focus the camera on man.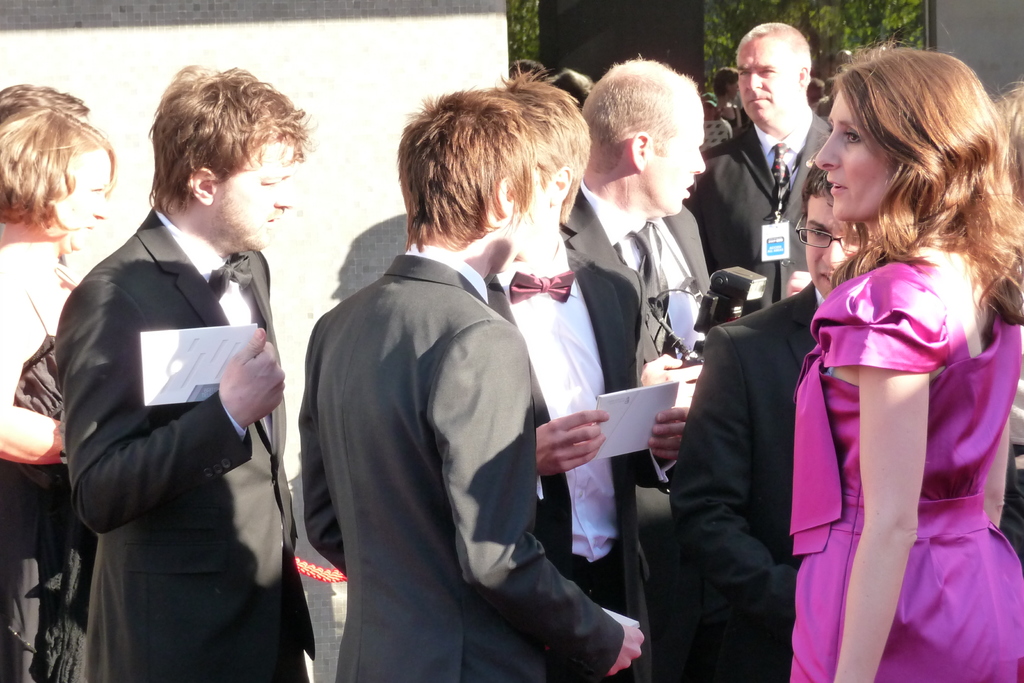
Focus region: 692/17/834/306.
